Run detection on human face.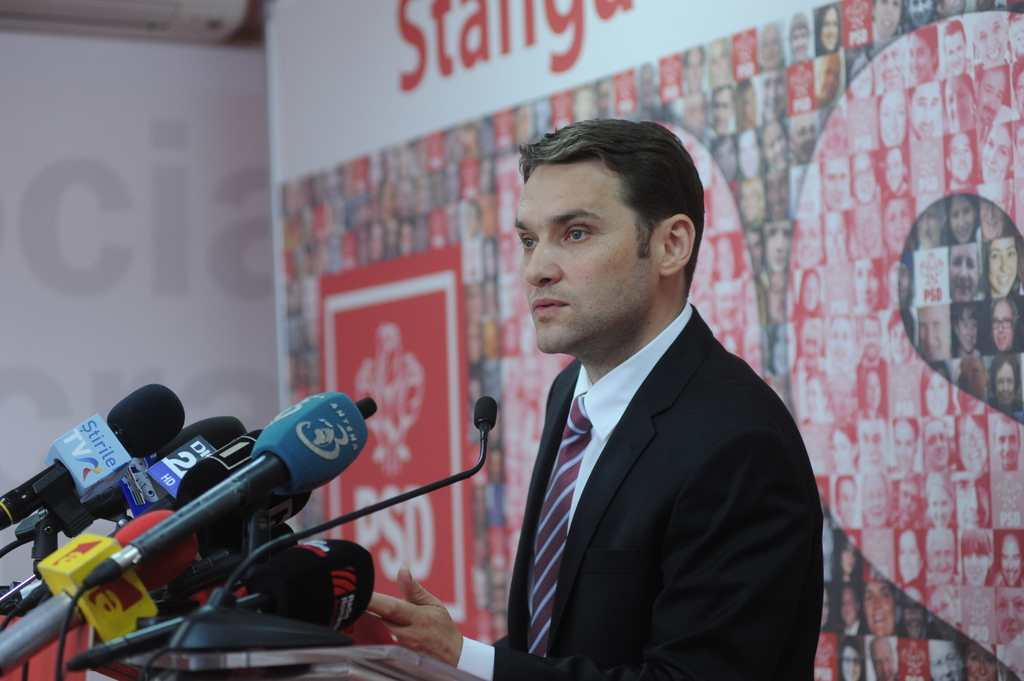
Result: bbox(737, 83, 758, 124).
